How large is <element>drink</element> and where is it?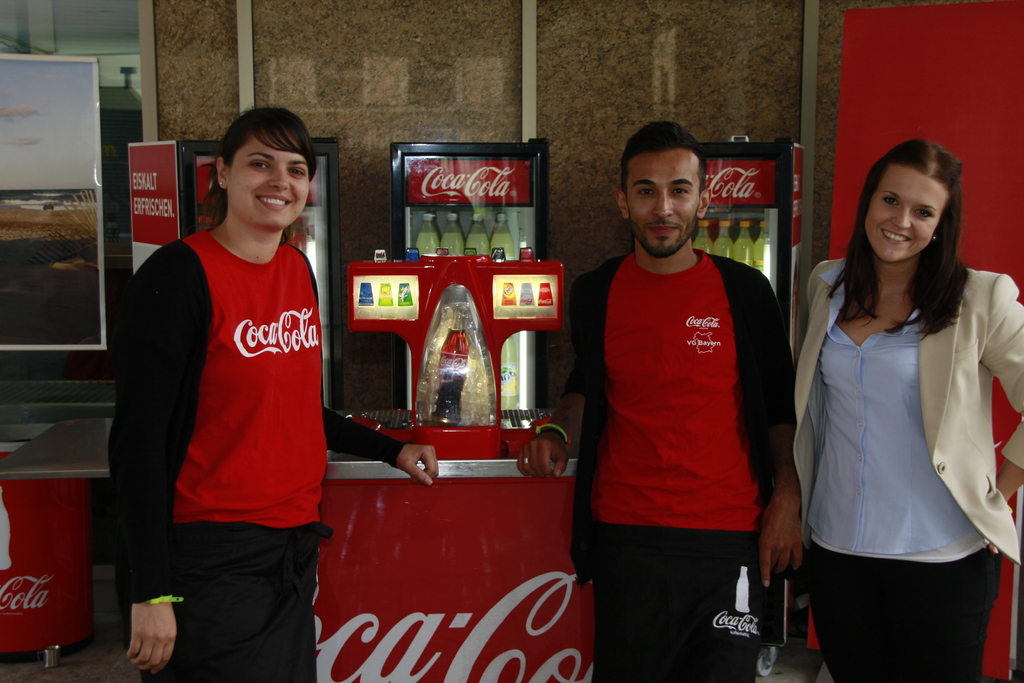
Bounding box: [465, 214, 492, 259].
